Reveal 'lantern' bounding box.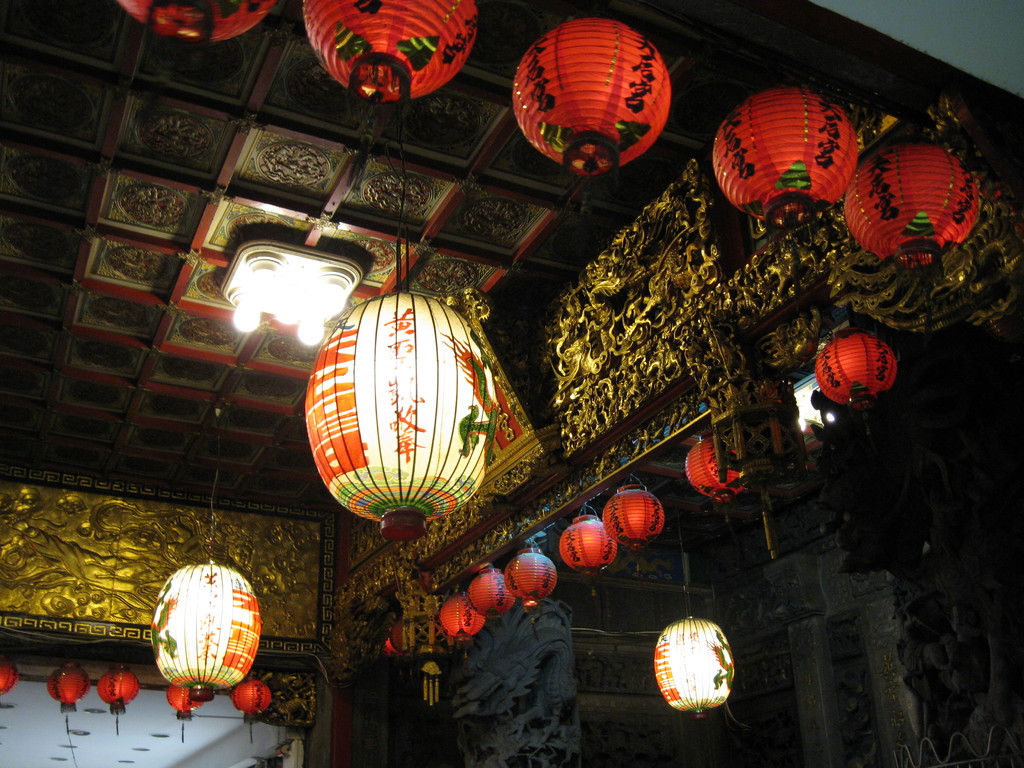
Revealed: (left=470, top=569, right=510, bottom=620).
